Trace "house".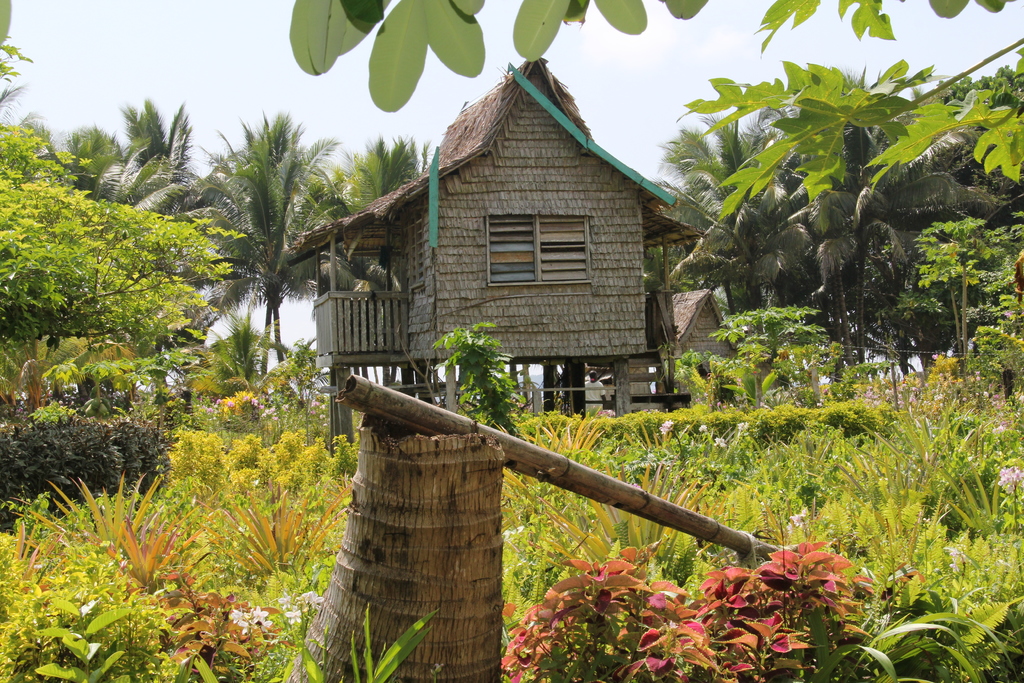
Traced to bbox=(612, 278, 729, 403).
